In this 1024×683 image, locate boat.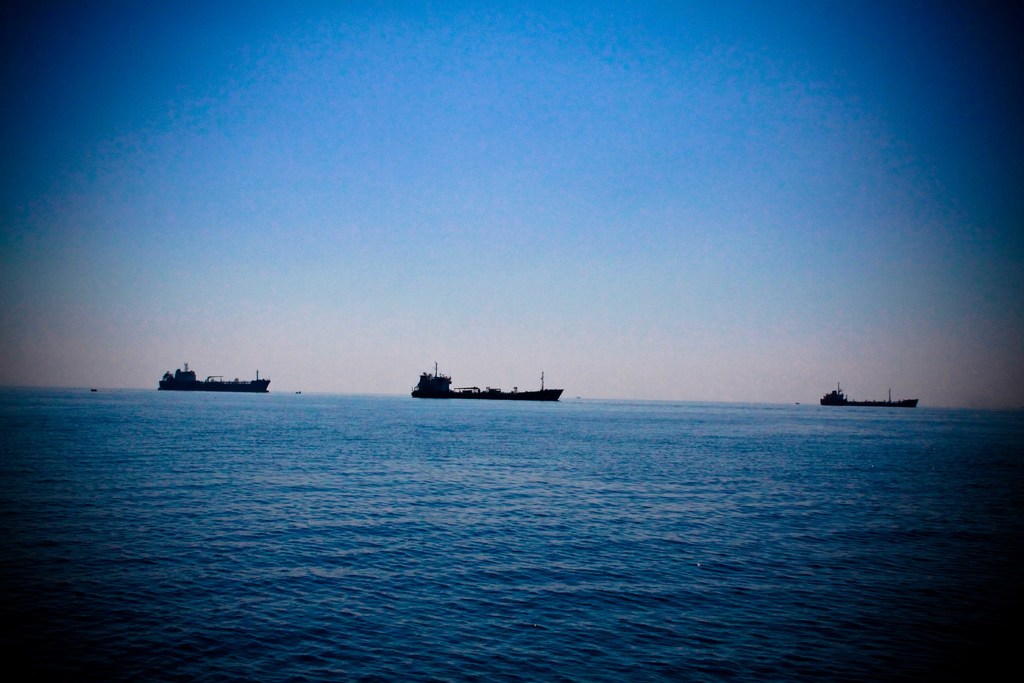
Bounding box: l=403, t=352, r=576, b=412.
